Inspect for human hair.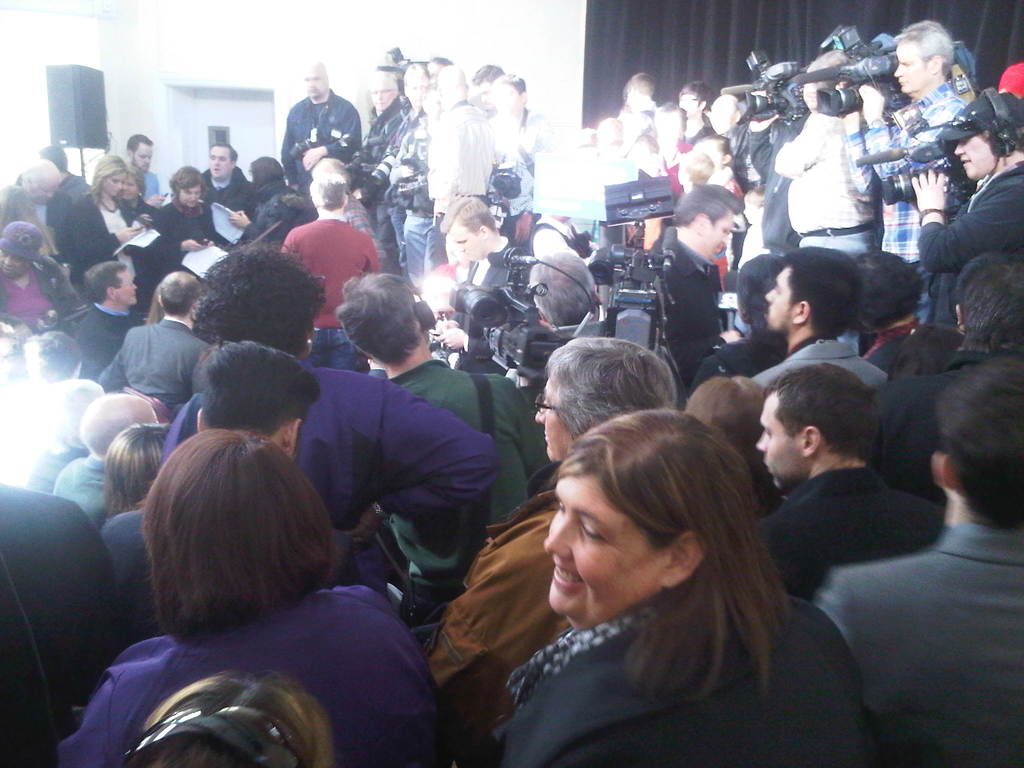
Inspection: l=126, t=131, r=154, b=157.
